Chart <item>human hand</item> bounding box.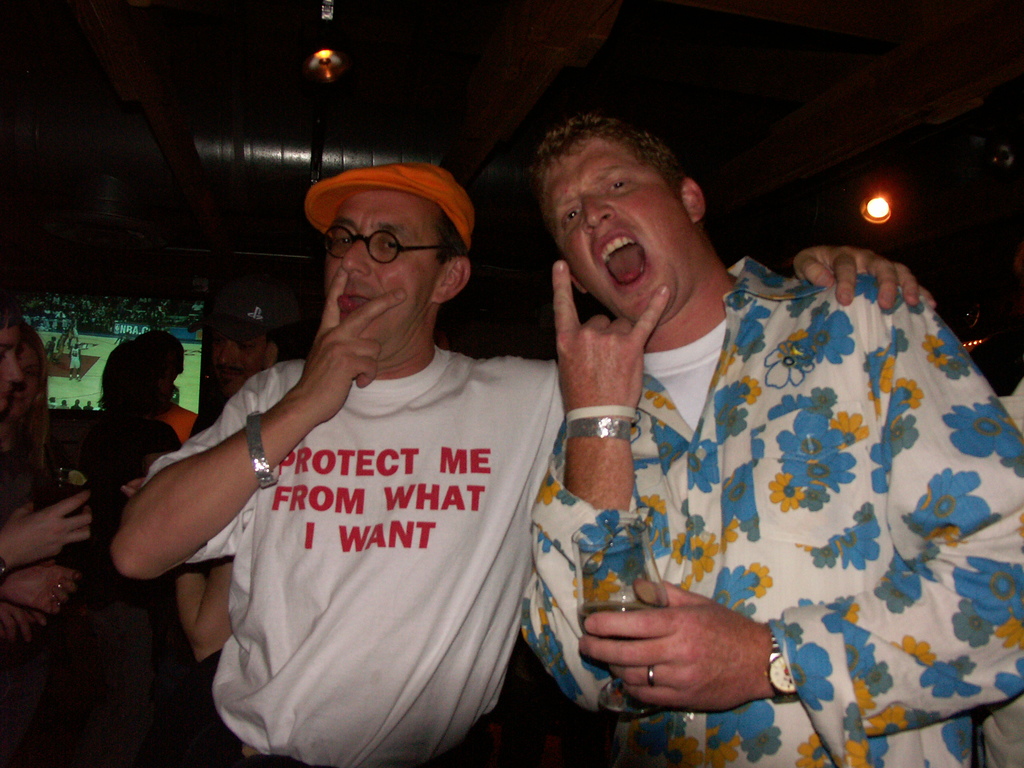
Charted: {"left": 552, "top": 257, "right": 671, "bottom": 412}.
